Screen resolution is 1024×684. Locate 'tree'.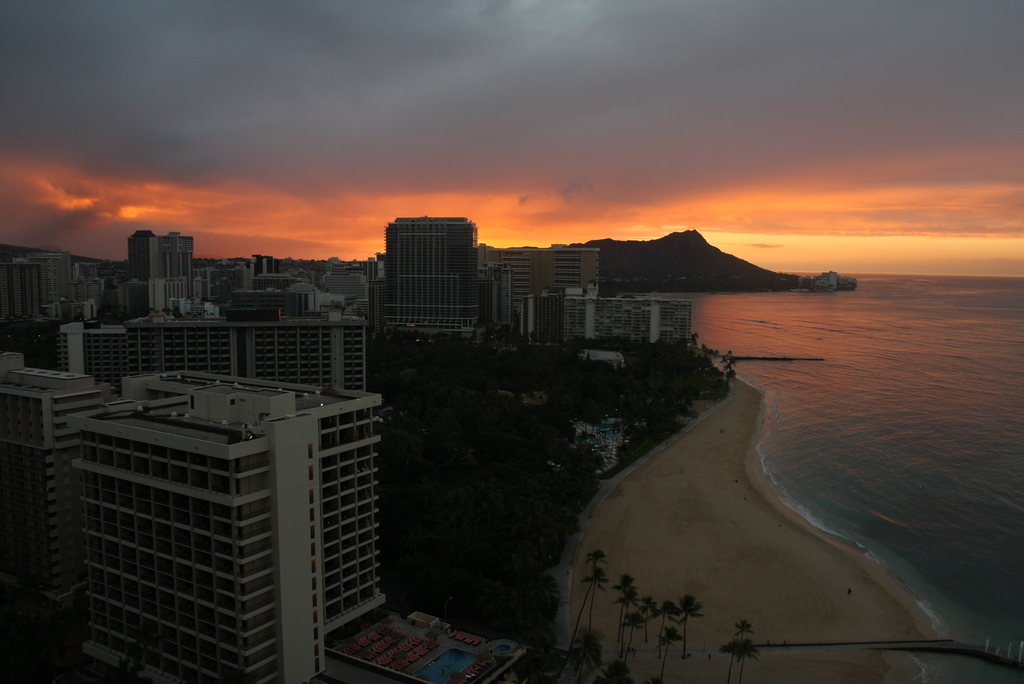
Rect(588, 548, 607, 628).
